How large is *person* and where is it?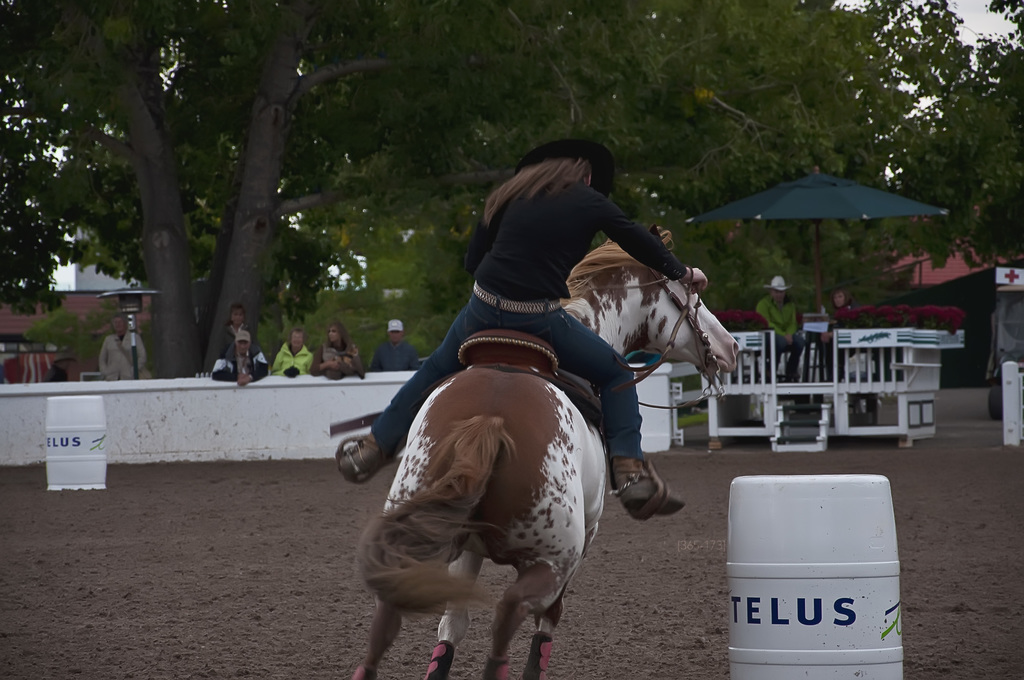
Bounding box: (312, 318, 374, 378).
